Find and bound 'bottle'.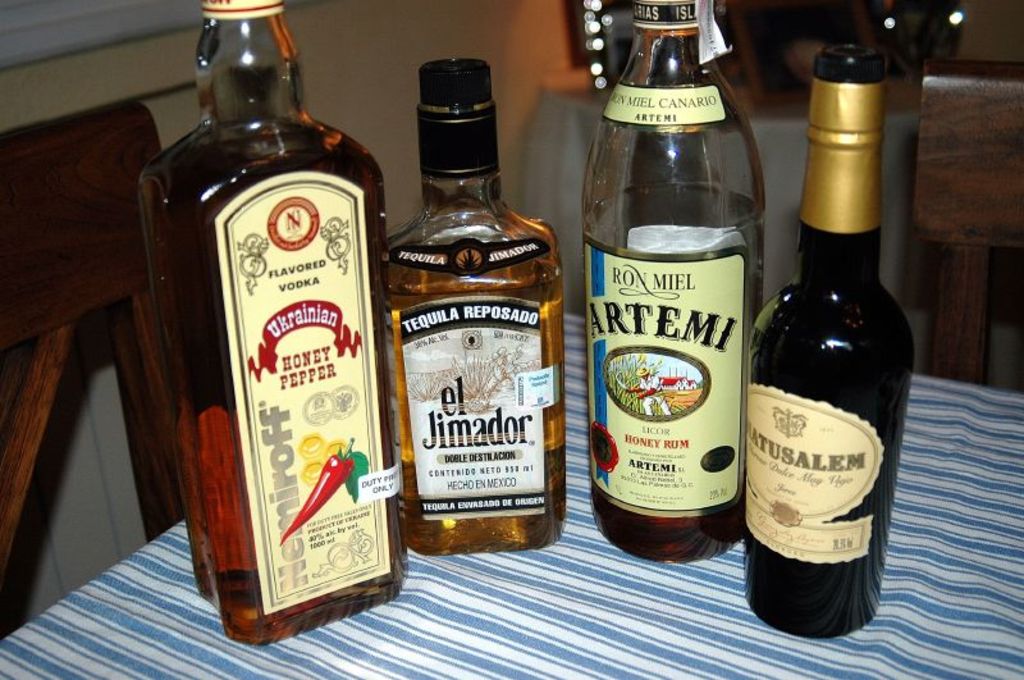
Bound: [left=387, top=58, right=566, bottom=561].
